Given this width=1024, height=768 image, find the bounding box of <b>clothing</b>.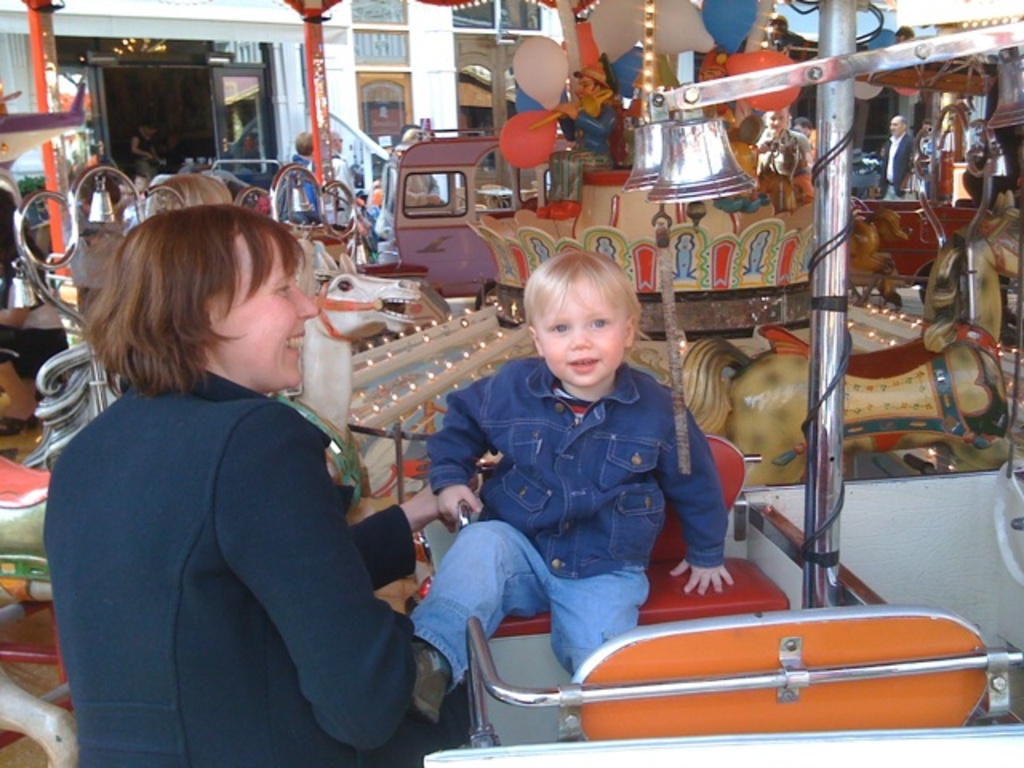
{"left": 387, "top": 152, "right": 446, "bottom": 210}.
